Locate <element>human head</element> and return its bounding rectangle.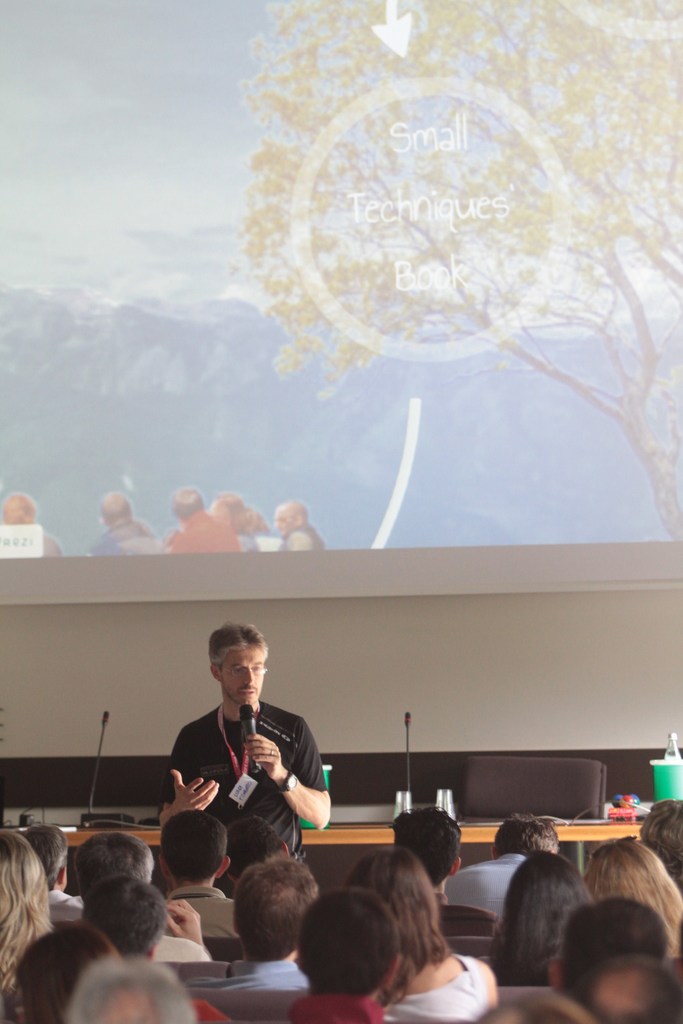
<region>1, 490, 36, 520</region>.
